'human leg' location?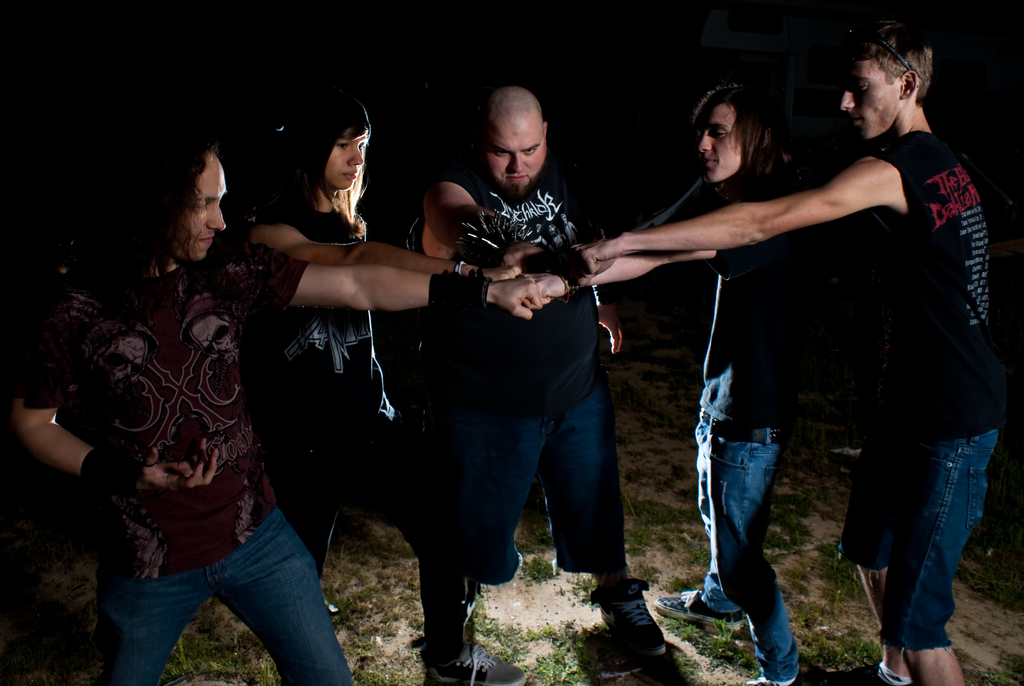
Rect(883, 429, 996, 685)
